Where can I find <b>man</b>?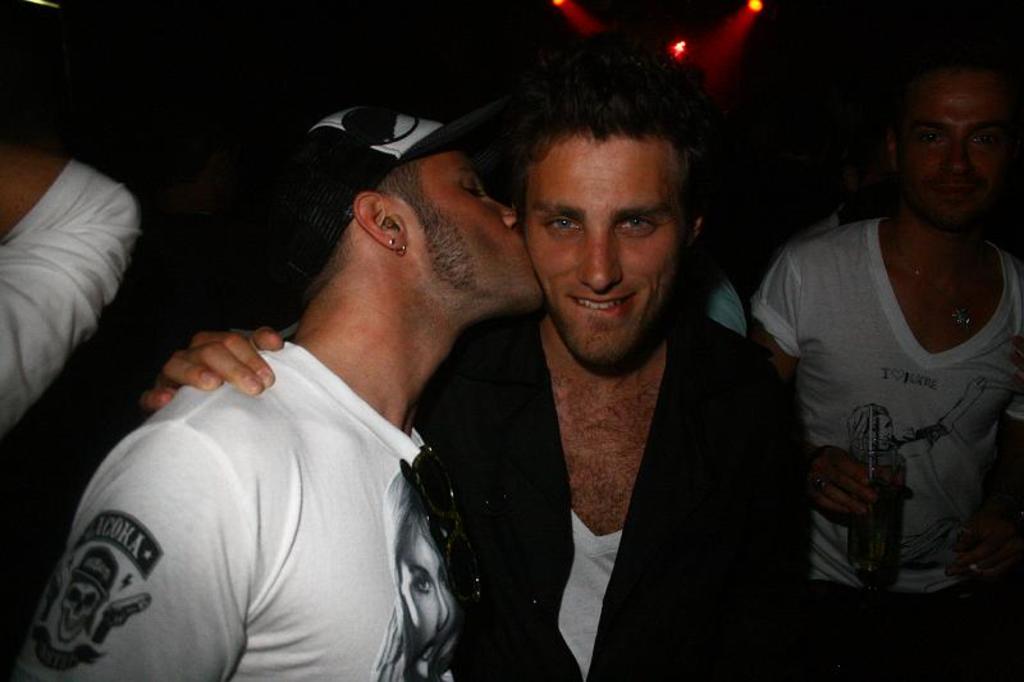
You can find it at select_region(0, 148, 145, 440).
